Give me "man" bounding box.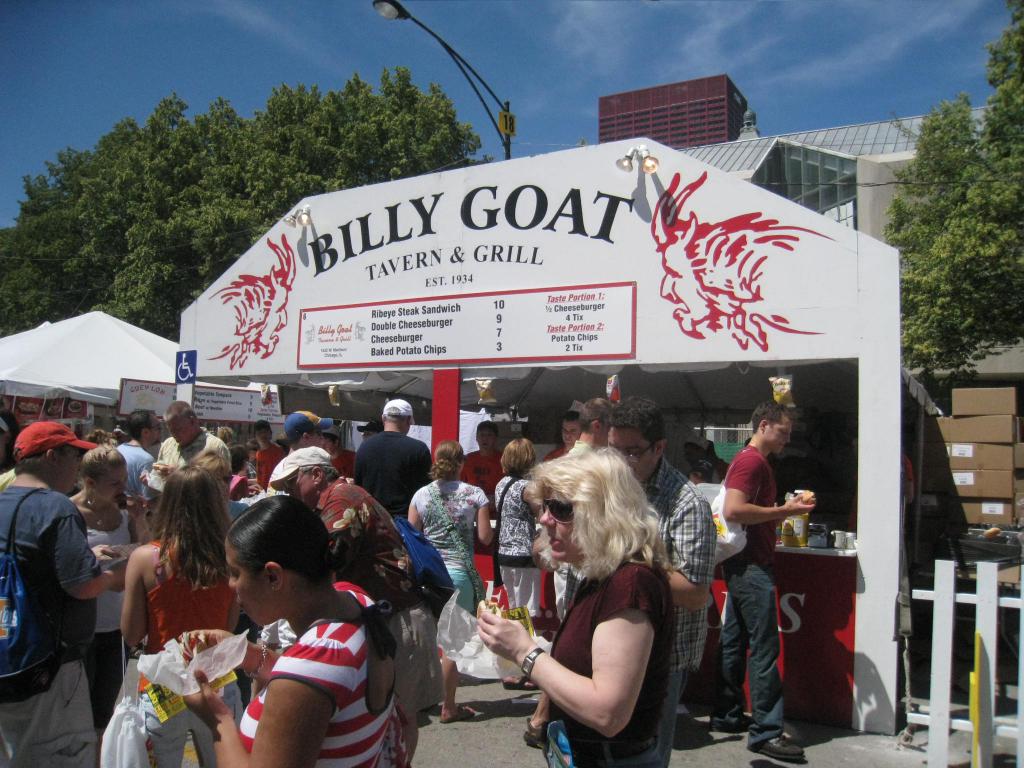
region(559, 383, 611, 628).
